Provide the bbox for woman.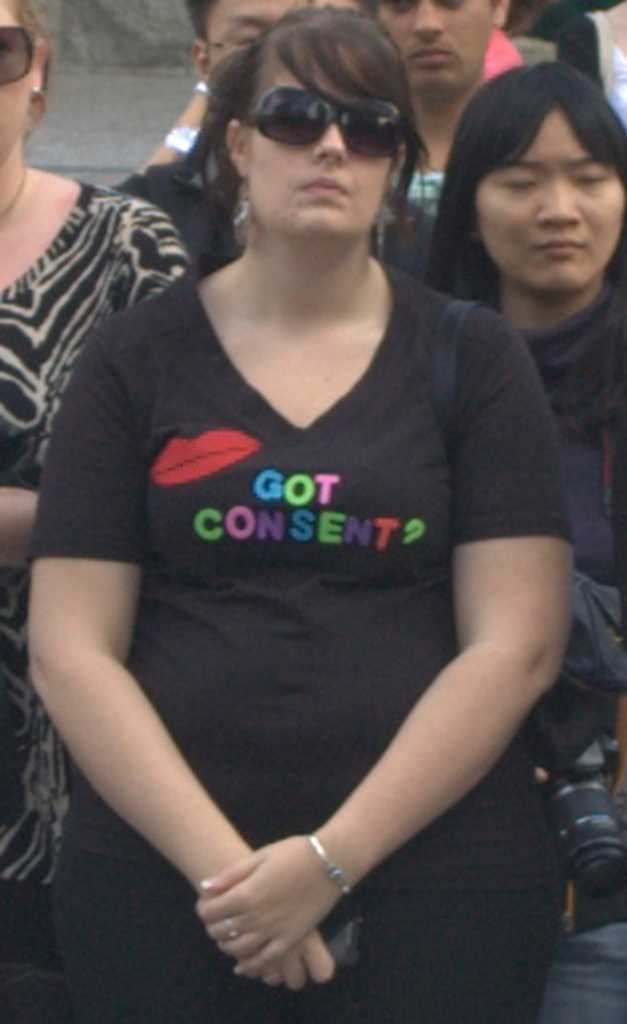
[left=24, top=8, right=573, bottom=1022].
